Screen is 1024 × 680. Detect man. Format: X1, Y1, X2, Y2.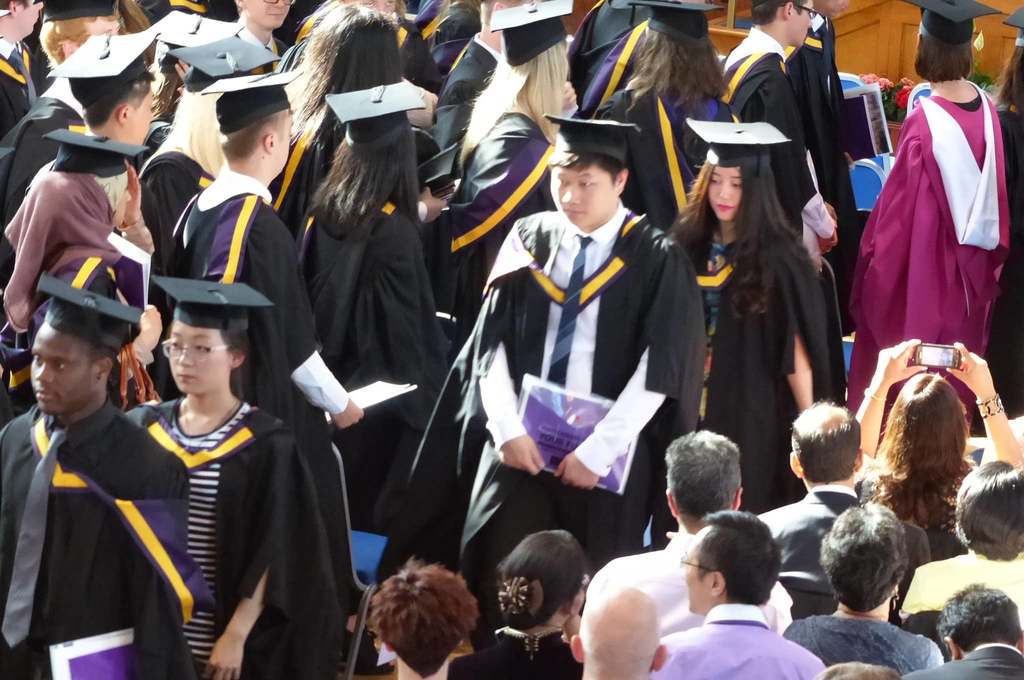
576, 428, 798, 633.
